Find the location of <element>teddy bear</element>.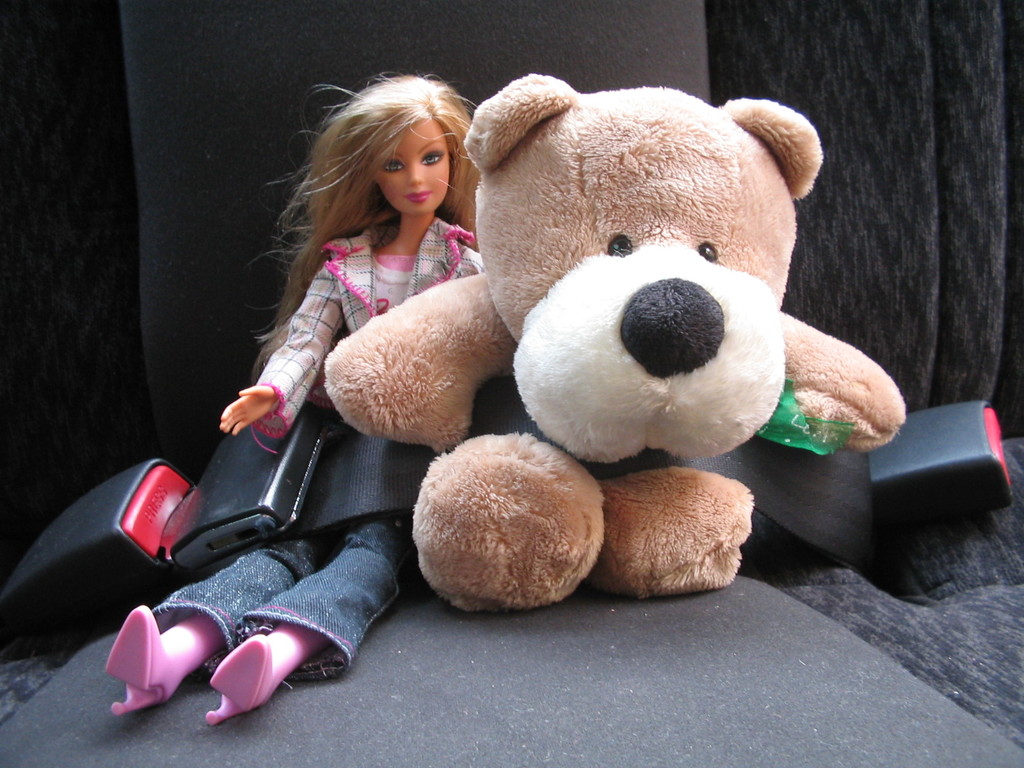
Location: pyautogui.locateOnScreen(320, 67, 909, 616).
